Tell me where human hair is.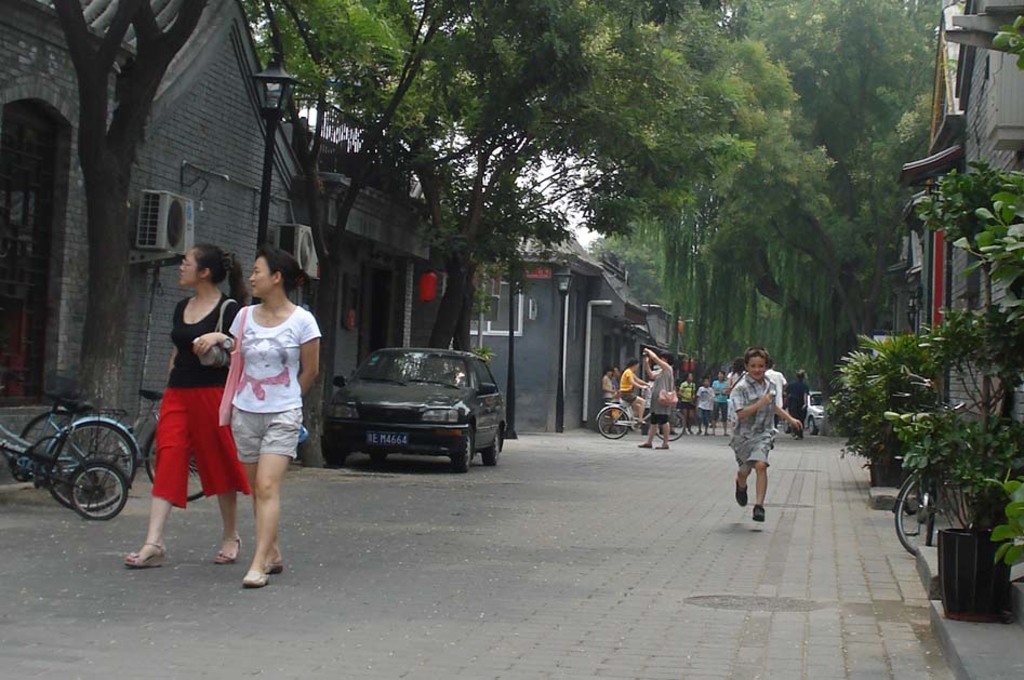
human hair is at rect(660, 349, 673, 365).
